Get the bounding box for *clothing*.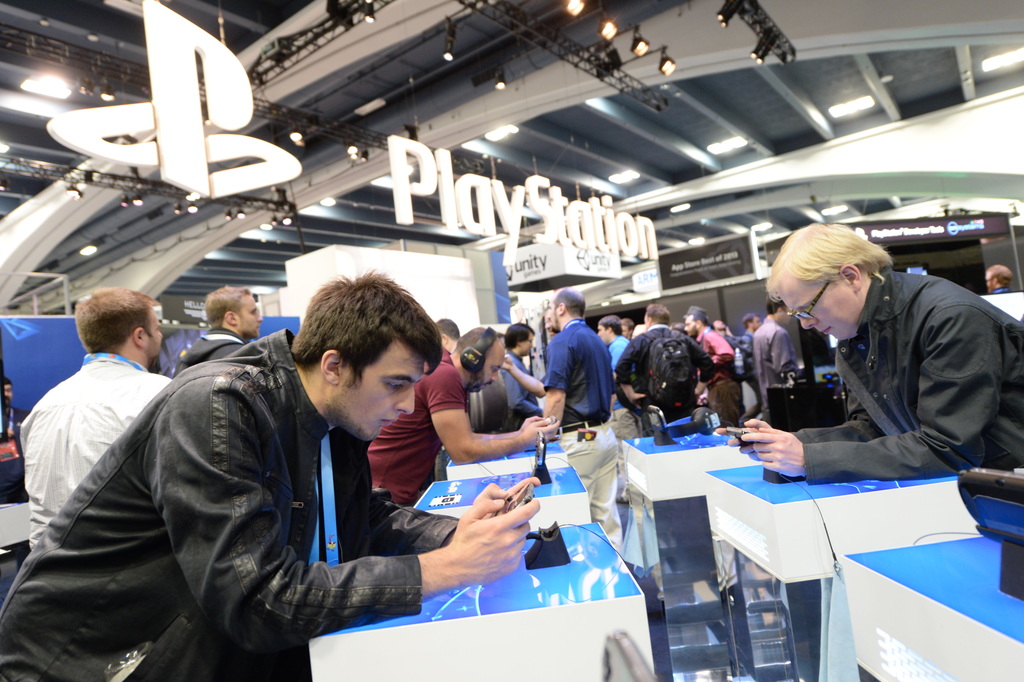
rect(0, 326, 461, 681).
